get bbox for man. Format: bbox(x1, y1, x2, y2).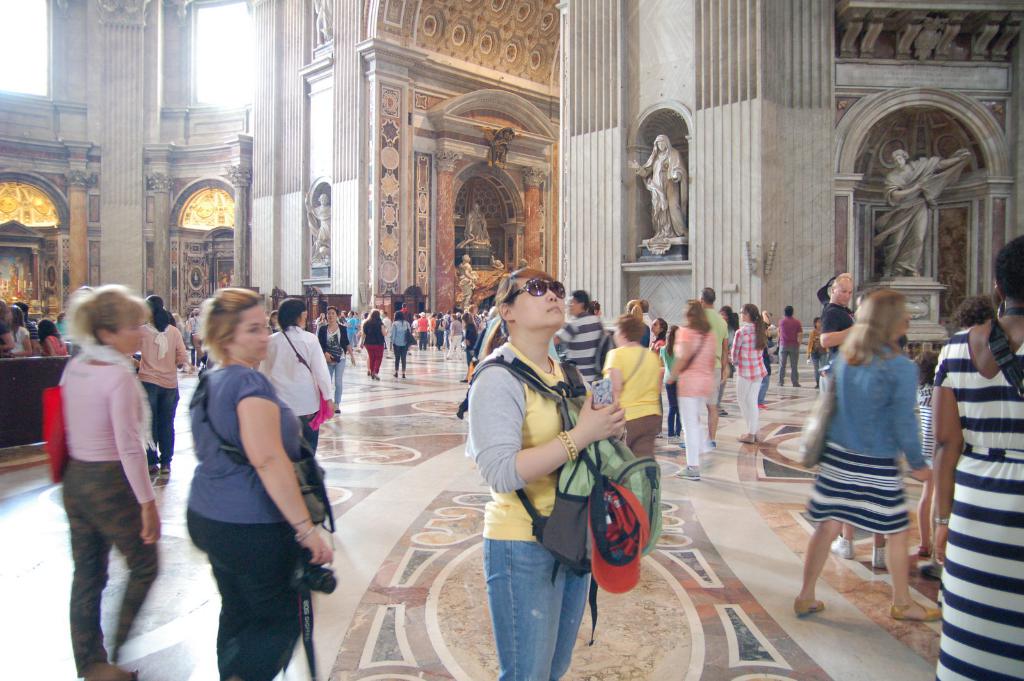
bbox(815, 272, 861, 360).
